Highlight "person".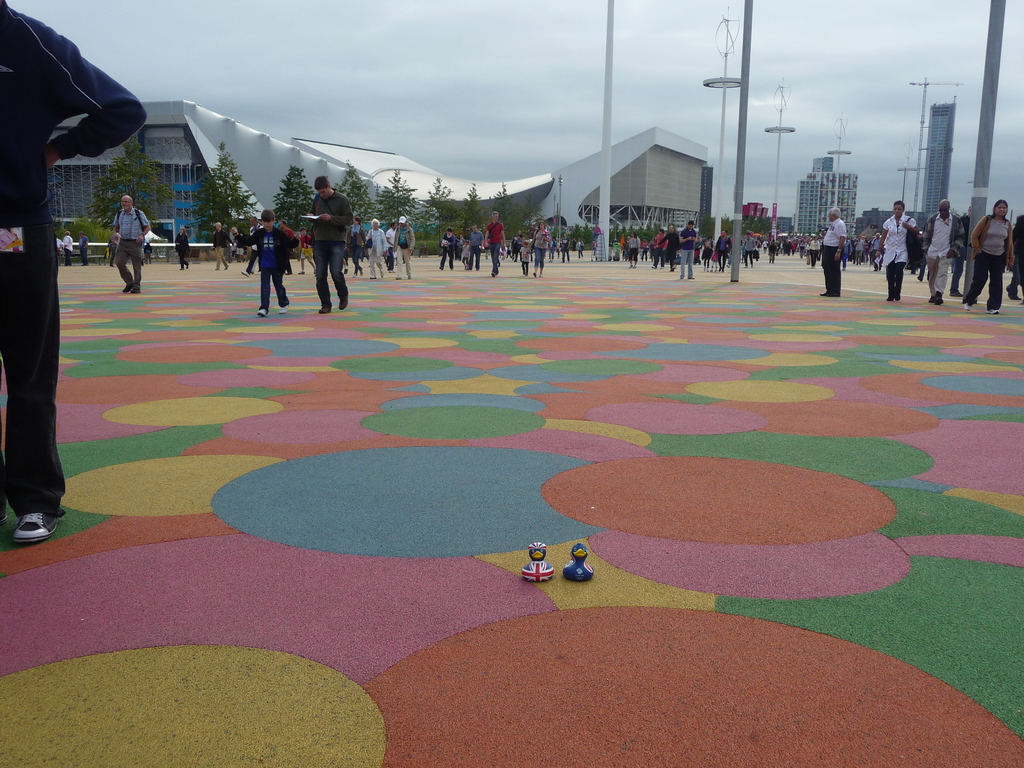
Highlighted region: locate(60, 227, 72, 263).
